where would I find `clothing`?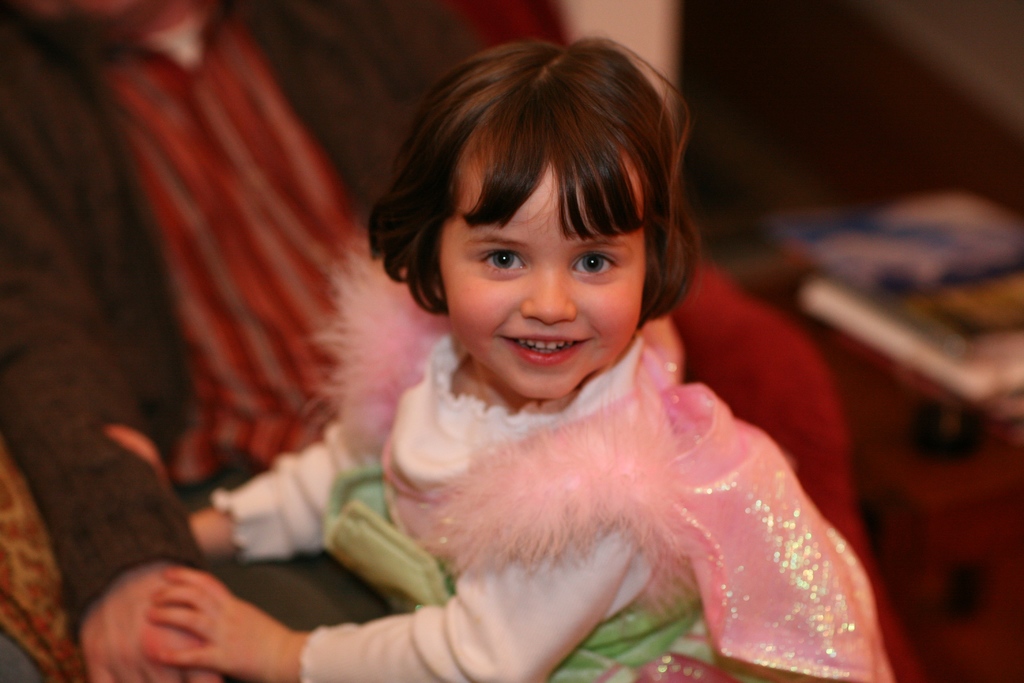
At 302:297:906:633.
